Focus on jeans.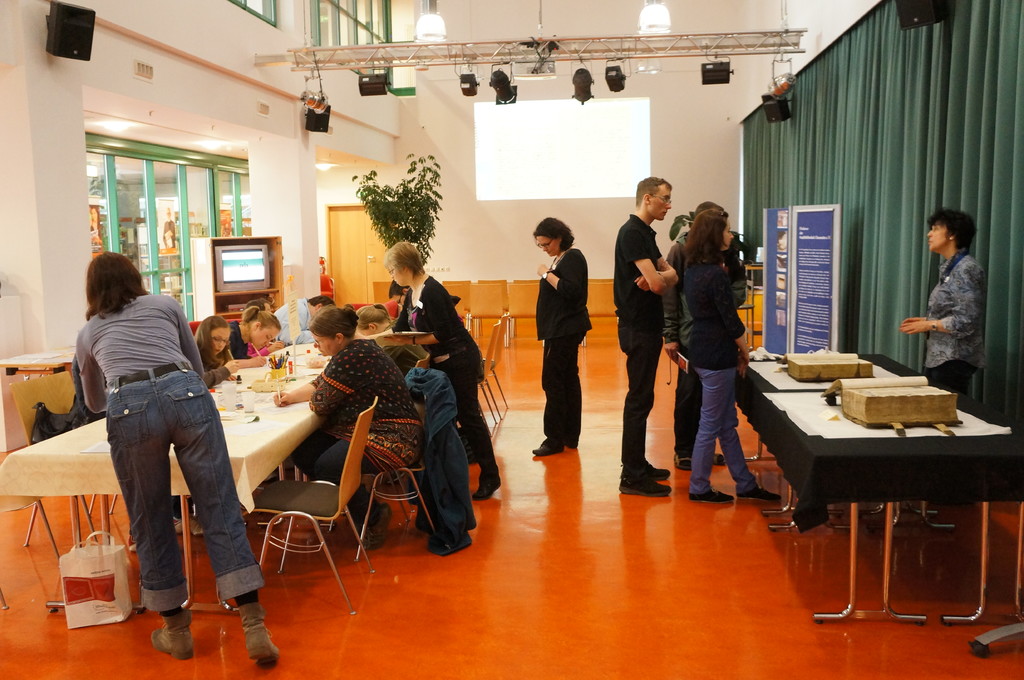
Focused at 529 331 594 450.
